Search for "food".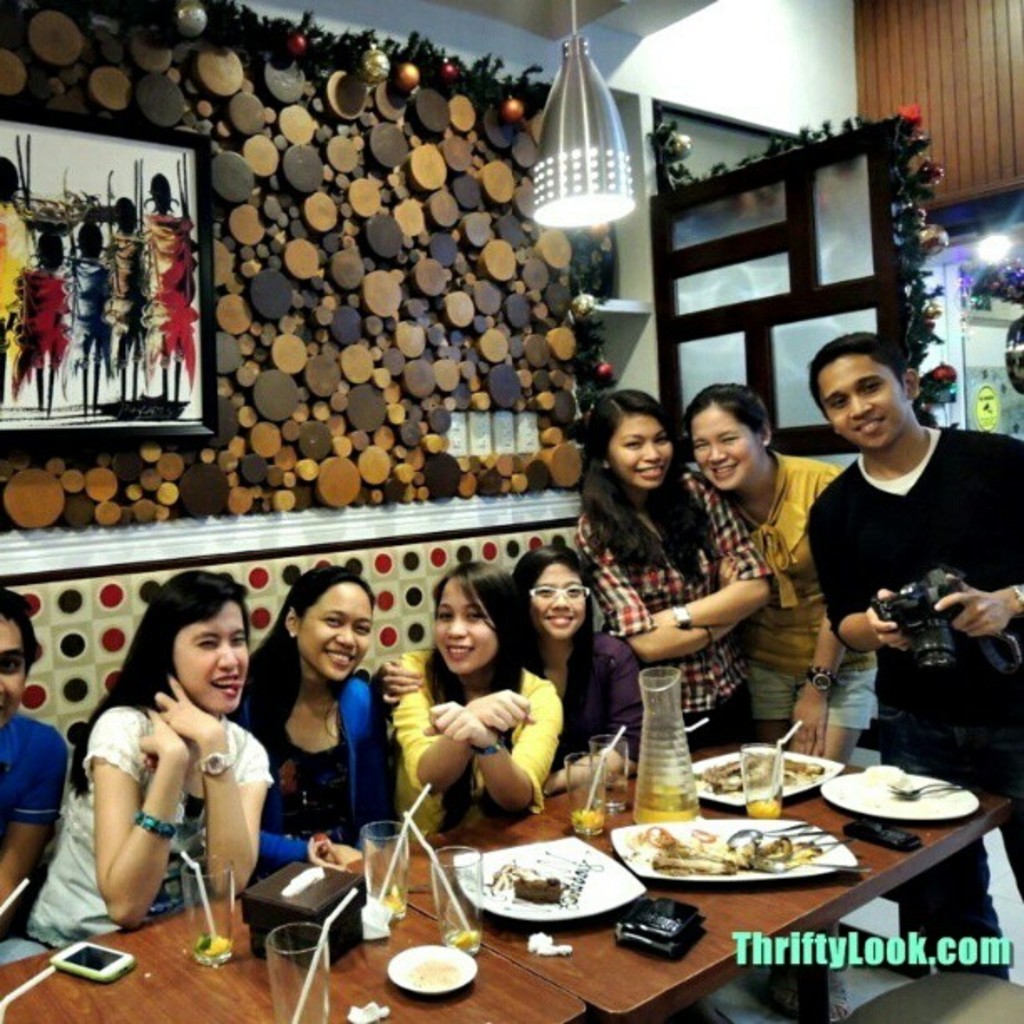
Found at box(410, 954, 458, 989).
